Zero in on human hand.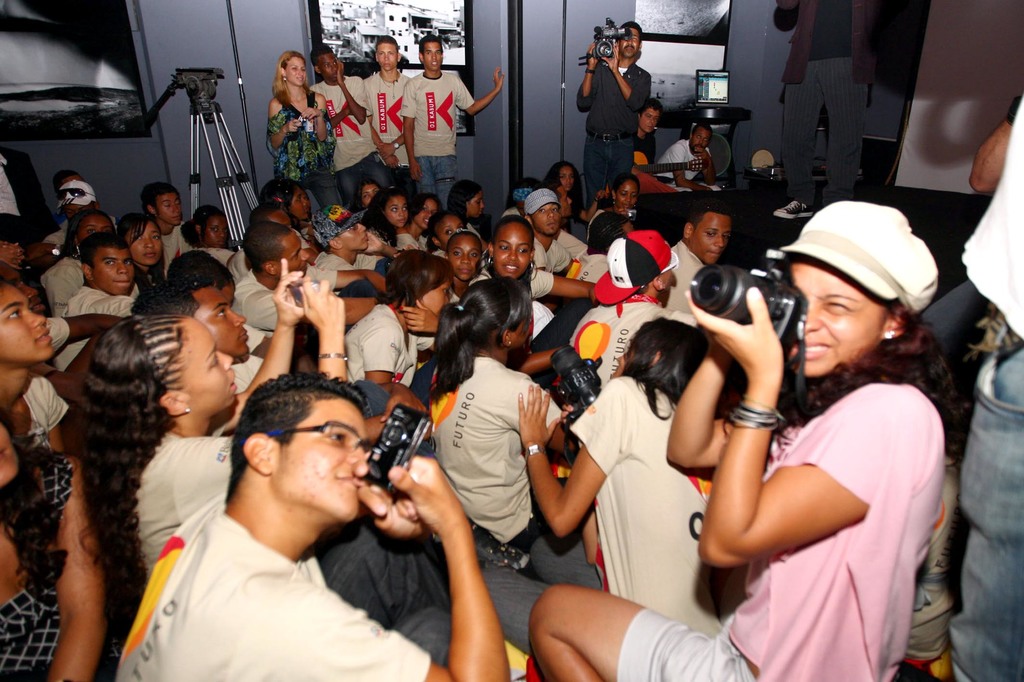
Zeroed in: <region>387, 152, 400, 172</region>.
